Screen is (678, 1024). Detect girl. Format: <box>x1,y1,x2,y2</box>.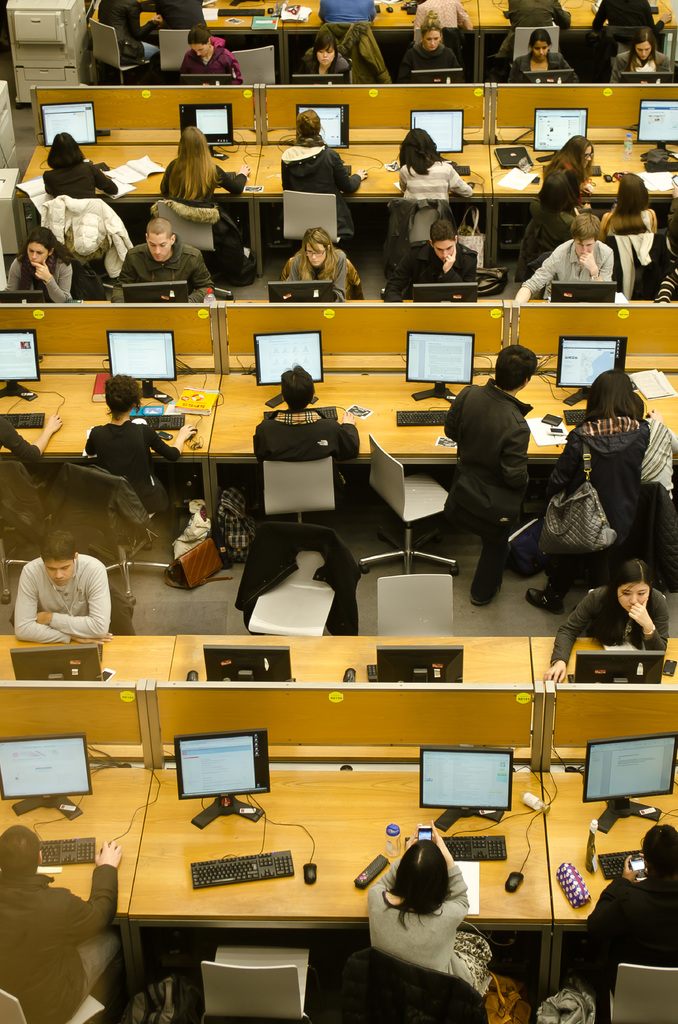
<box>80,372,190,523</box>.
